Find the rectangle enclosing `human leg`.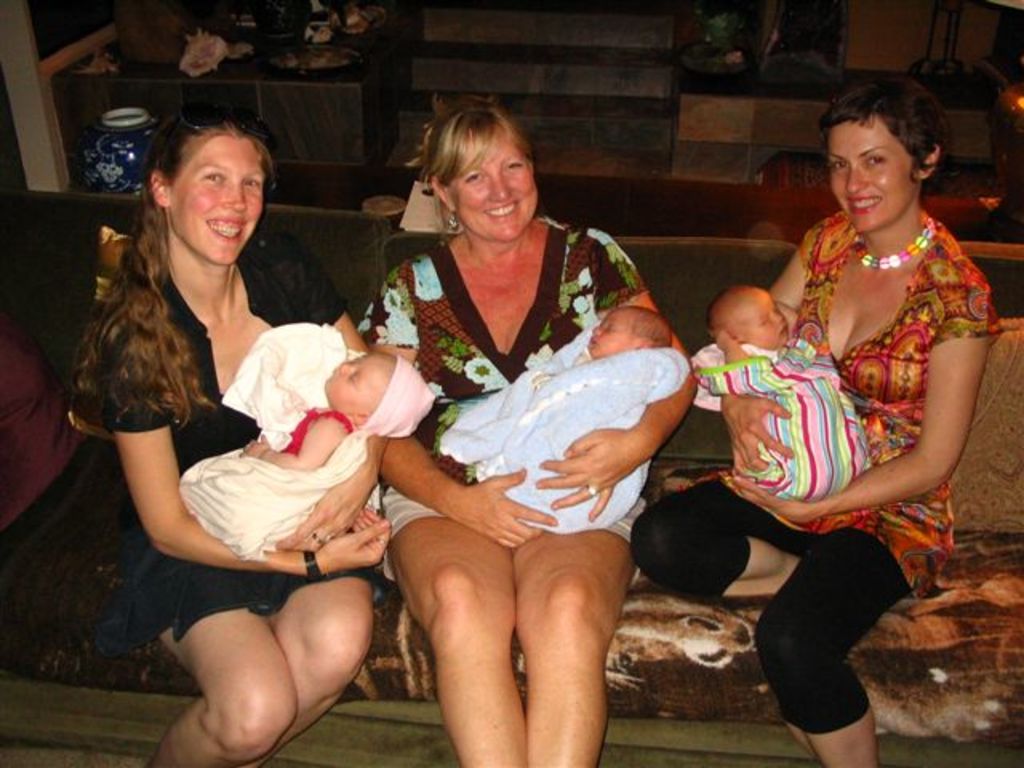
x1=632, y1=472, x2=803, y2=619.
